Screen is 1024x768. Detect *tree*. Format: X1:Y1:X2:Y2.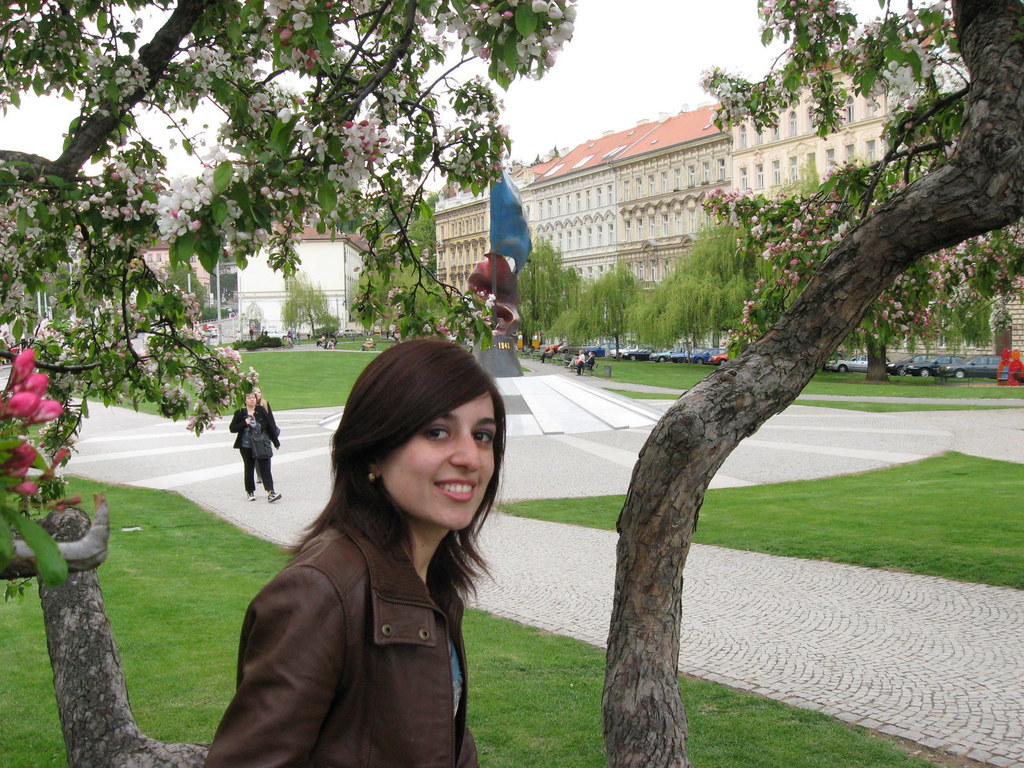
852:252:989:387.
